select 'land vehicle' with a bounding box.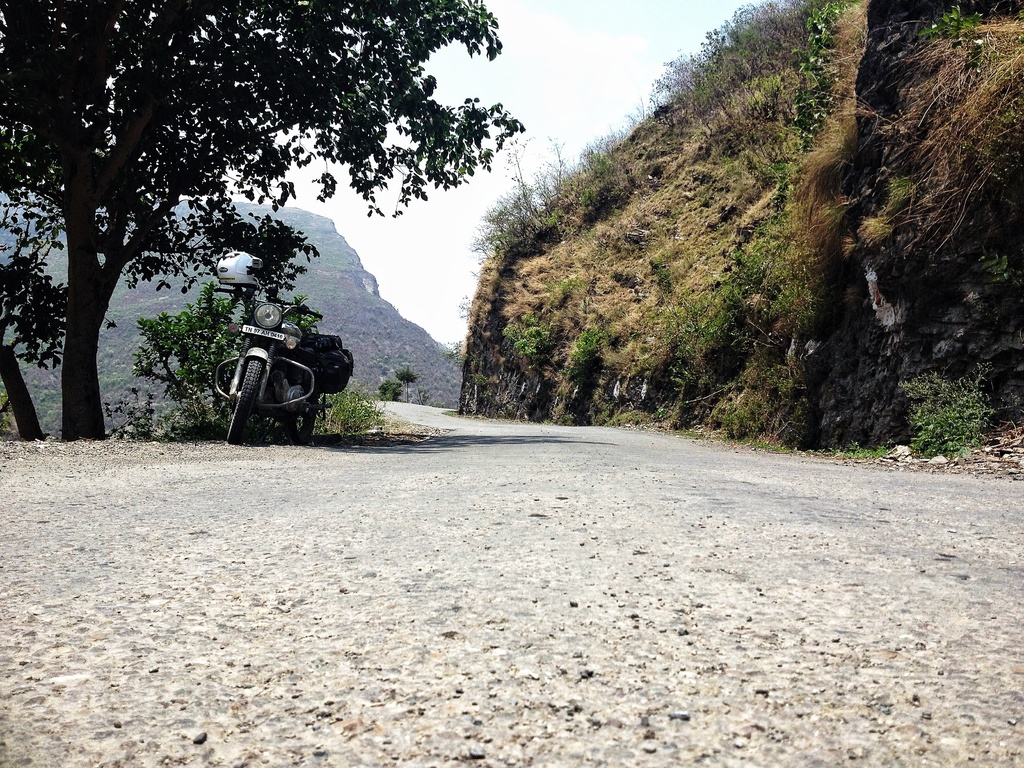
(x1=216, y1=285, x2=330, y2=446).
